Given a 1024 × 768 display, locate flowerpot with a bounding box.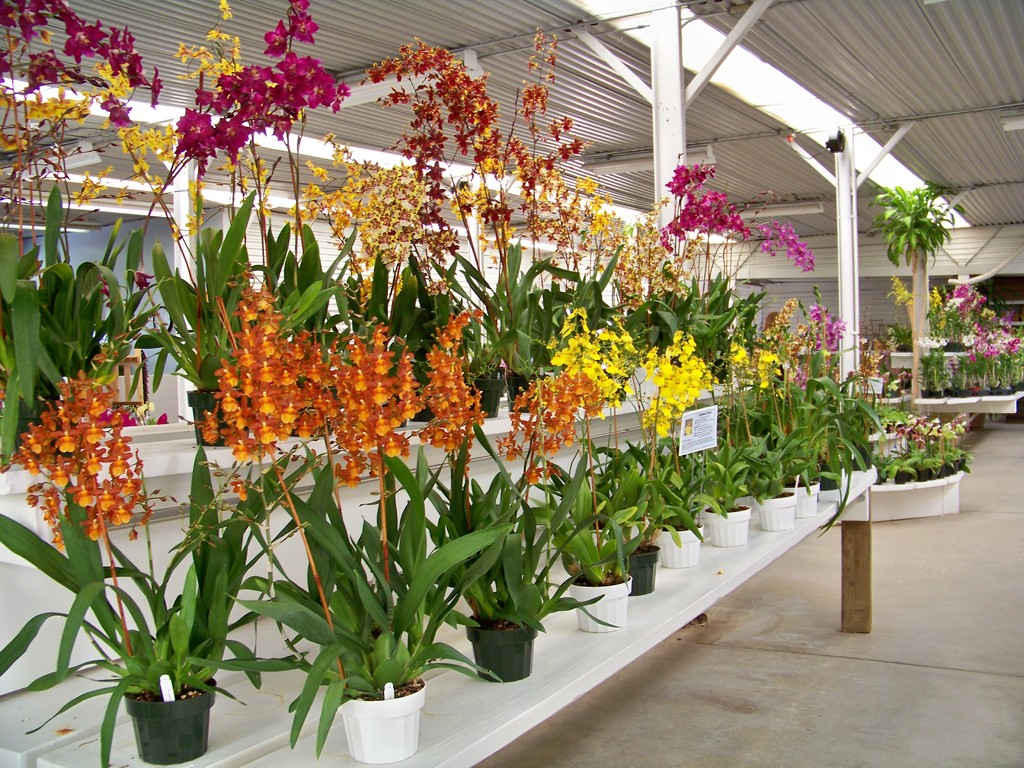
Located: {"x1": 570, "y1": 572, "x2": 632, "y2": 630}.
